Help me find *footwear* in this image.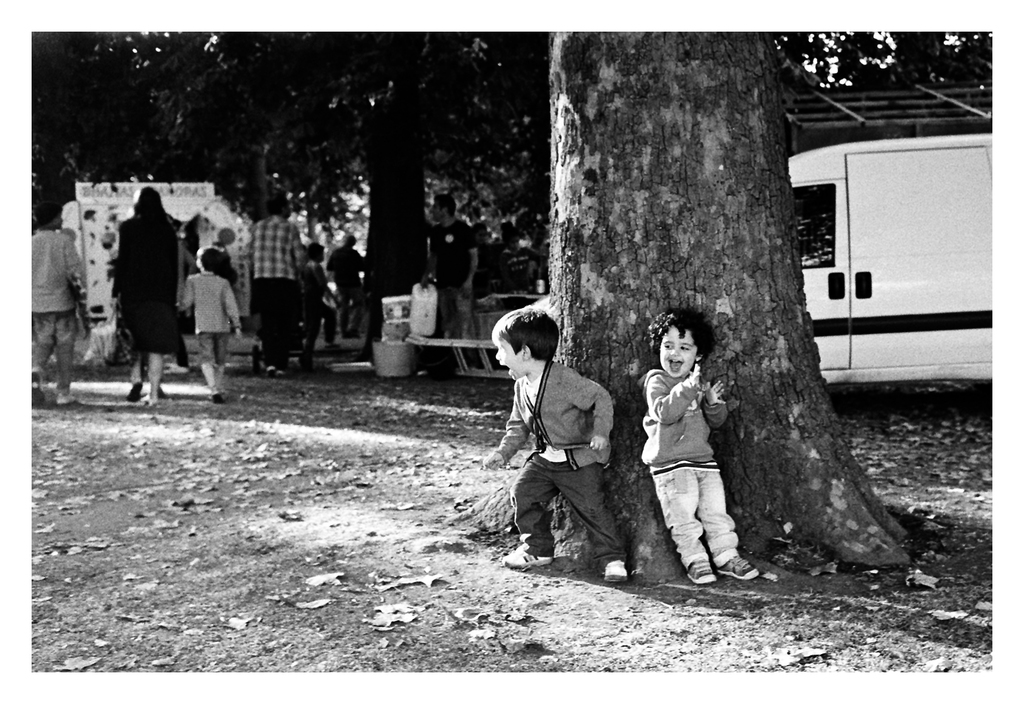
Found it: (714,547,759,584).
